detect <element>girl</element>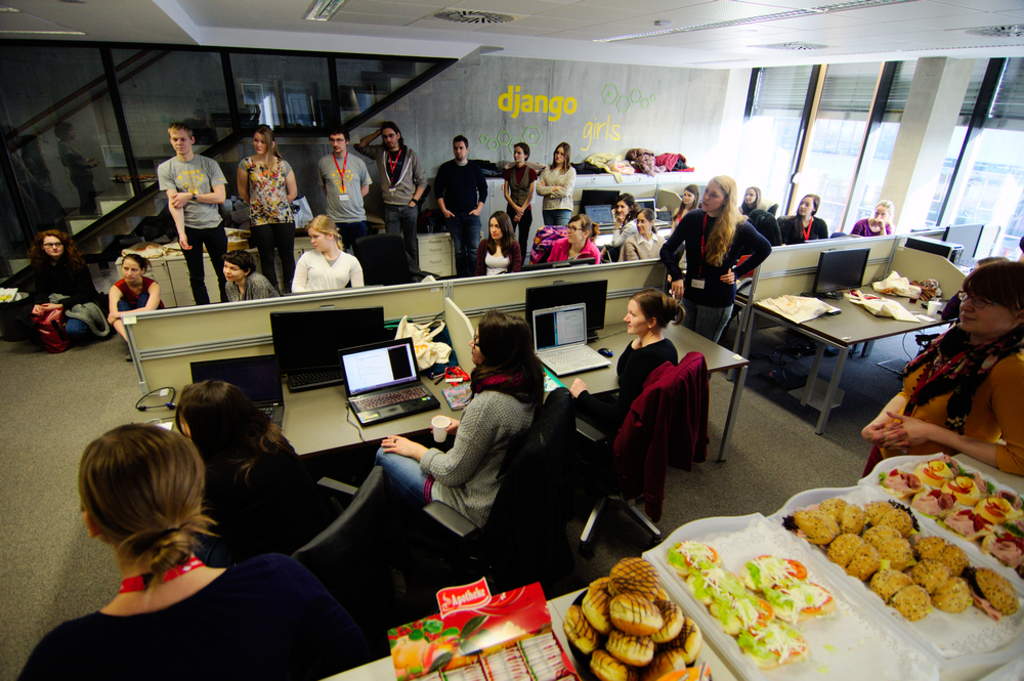
24,226,92,338
